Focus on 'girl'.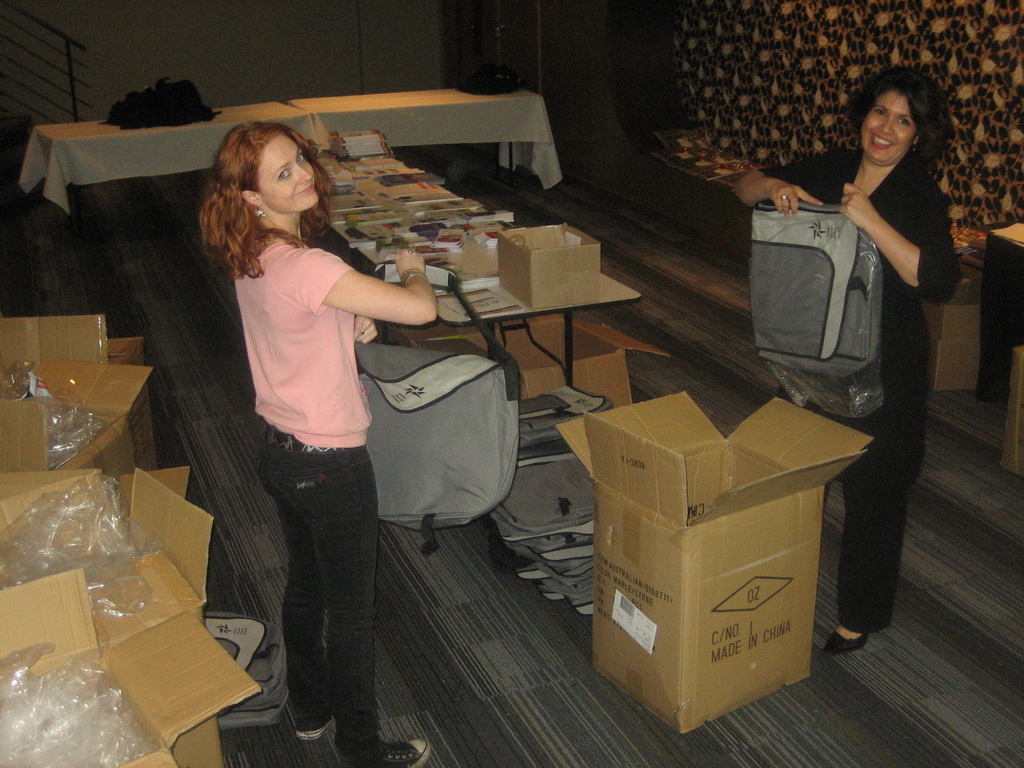
Focused at bbox=[198, 118, 437, 767].
